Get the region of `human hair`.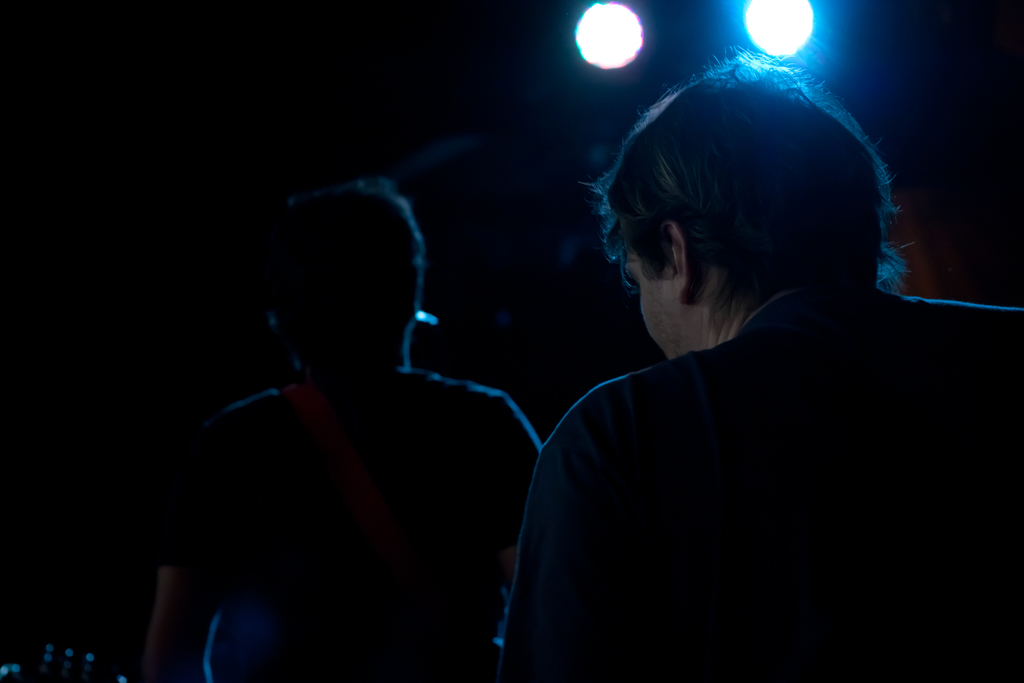
(602,56,924,309).
